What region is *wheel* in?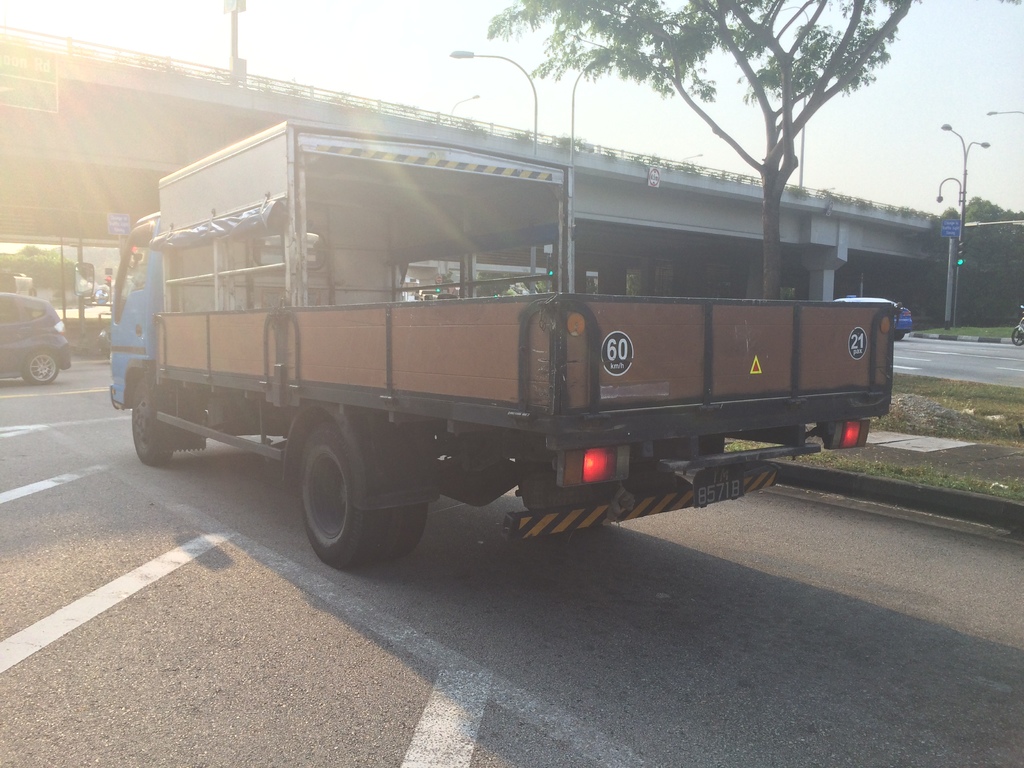
x1=129, y1=388, x2=174, y2=468.
